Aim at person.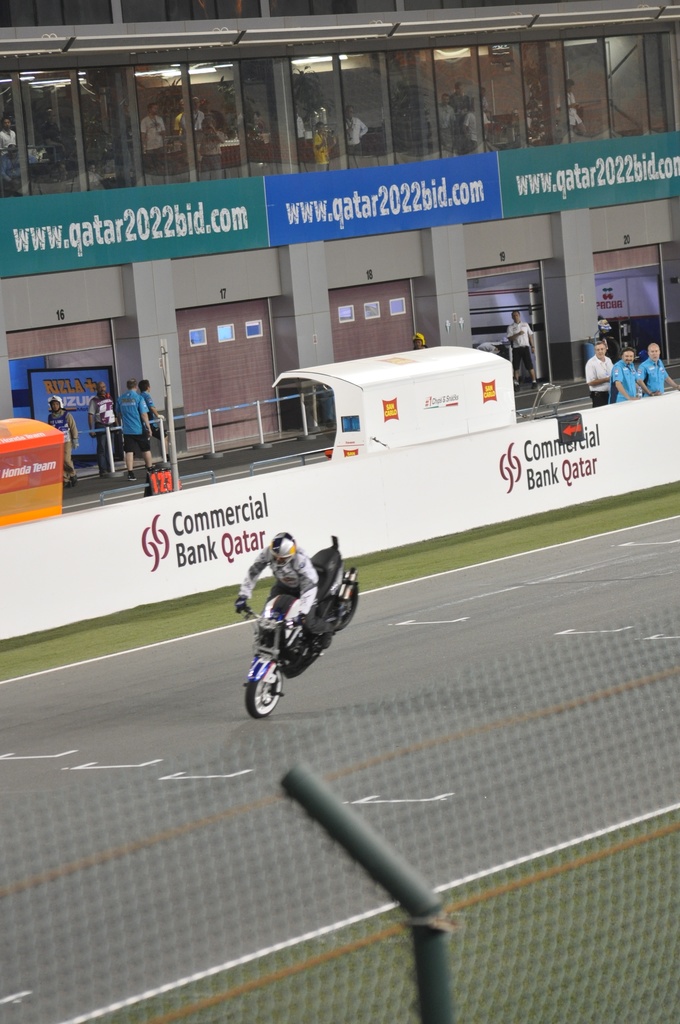
Aimed at bbox=[585, 340, 614, 406].
